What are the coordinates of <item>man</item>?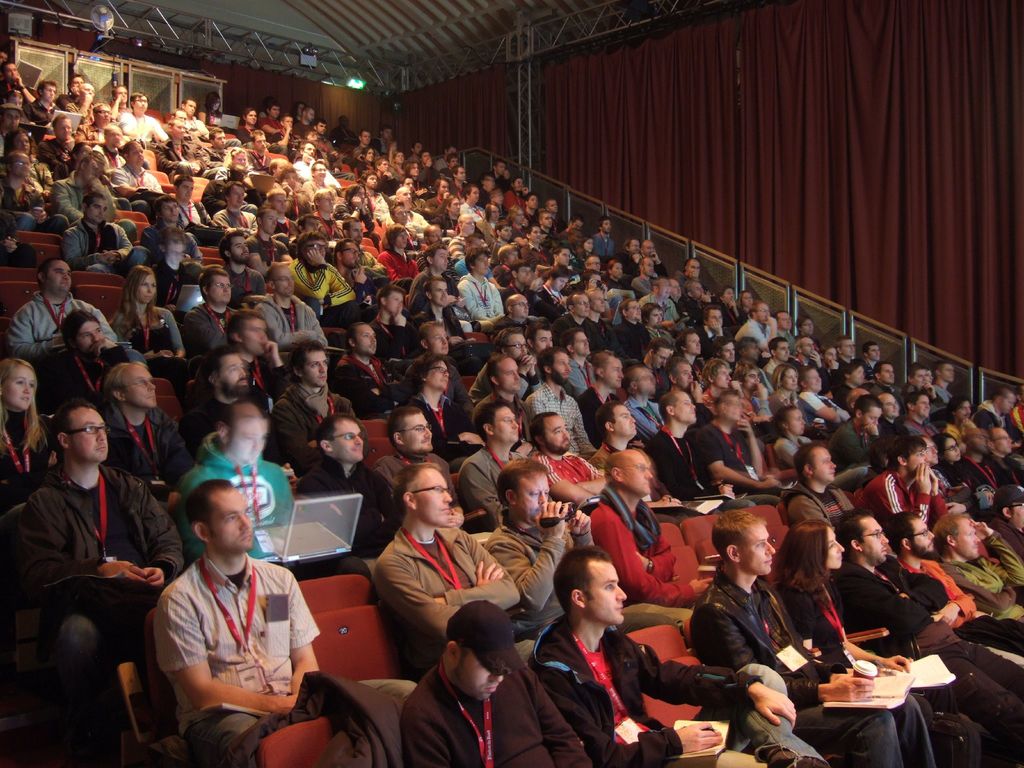
l=313, t=187, r=346, b=236.
